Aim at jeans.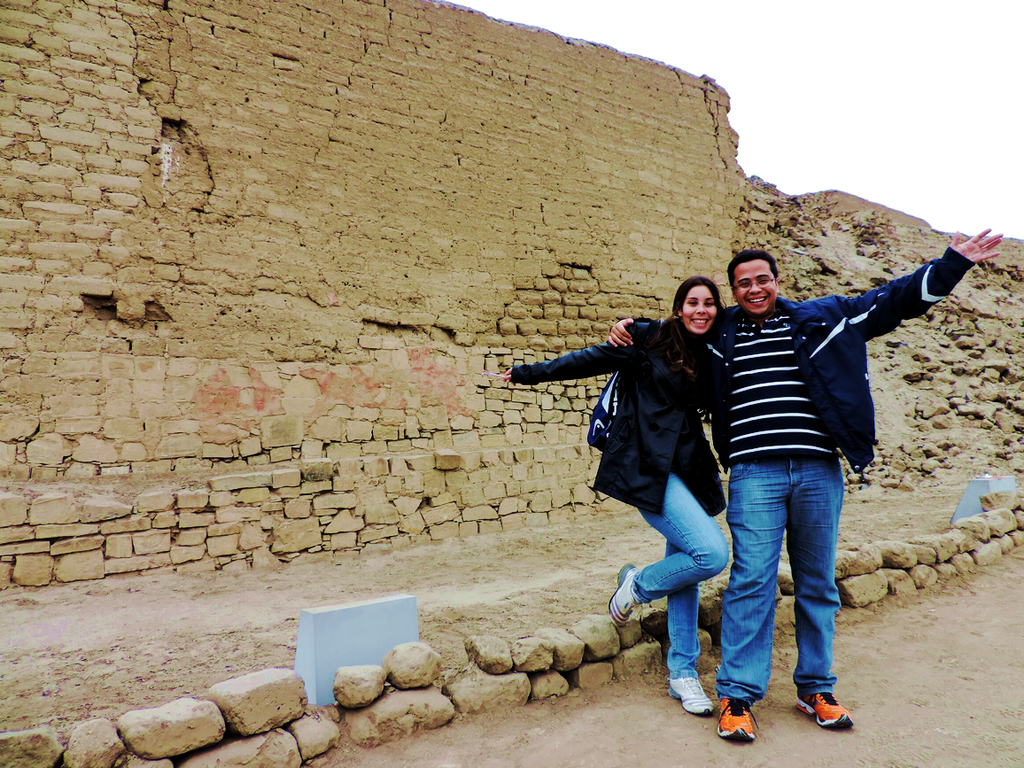
Aimed at 719:459:832:697.
